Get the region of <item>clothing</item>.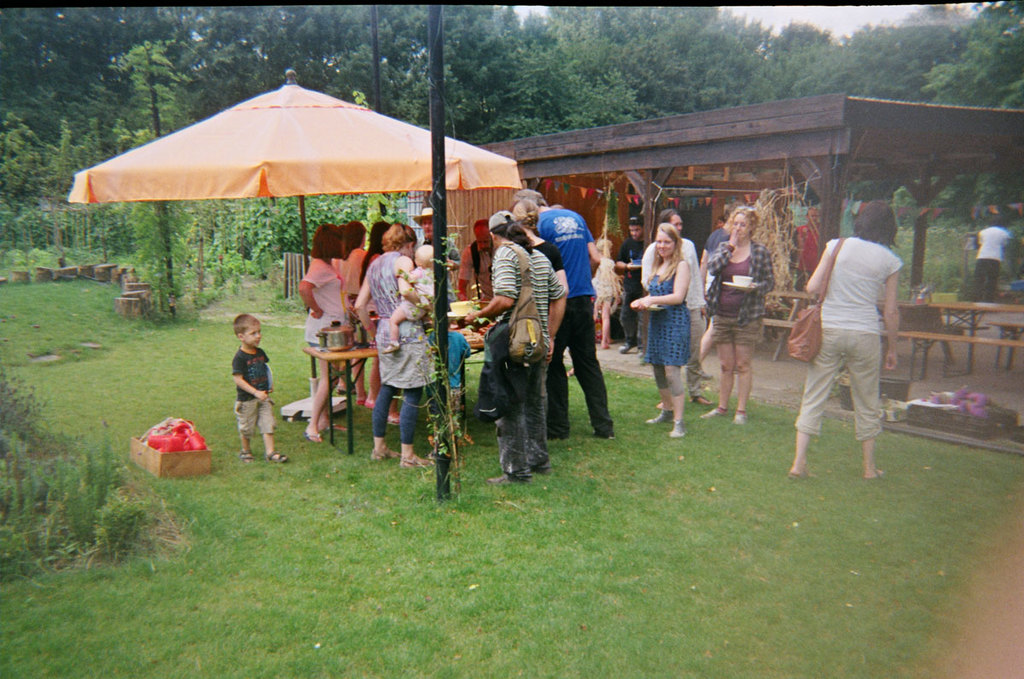
box=[335, 244, 375, 336].
